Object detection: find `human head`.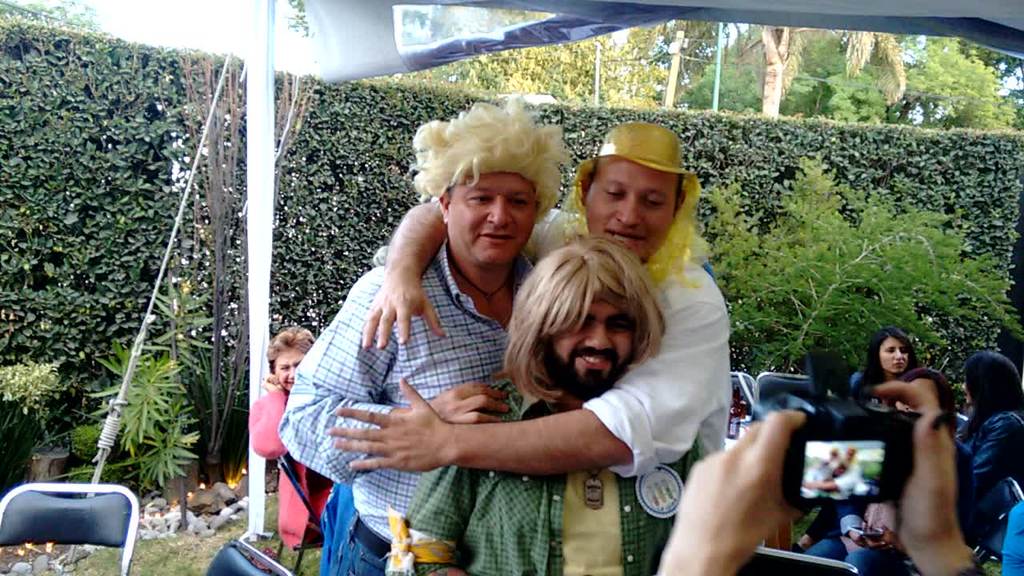
566:118:699:266.
